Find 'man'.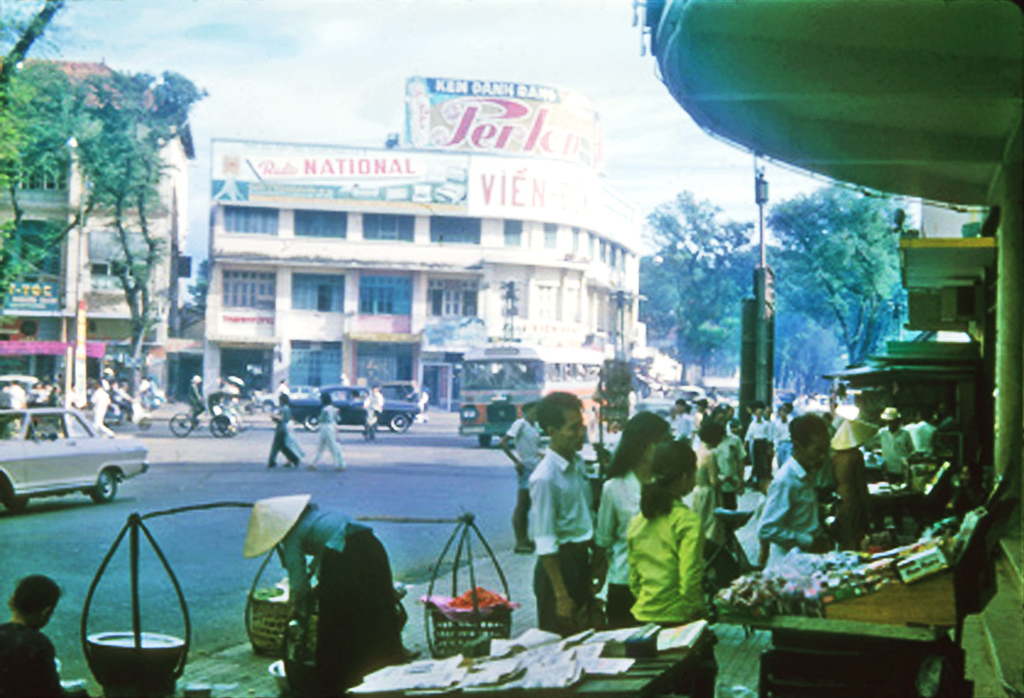
region(876, 407, 917, 480).
